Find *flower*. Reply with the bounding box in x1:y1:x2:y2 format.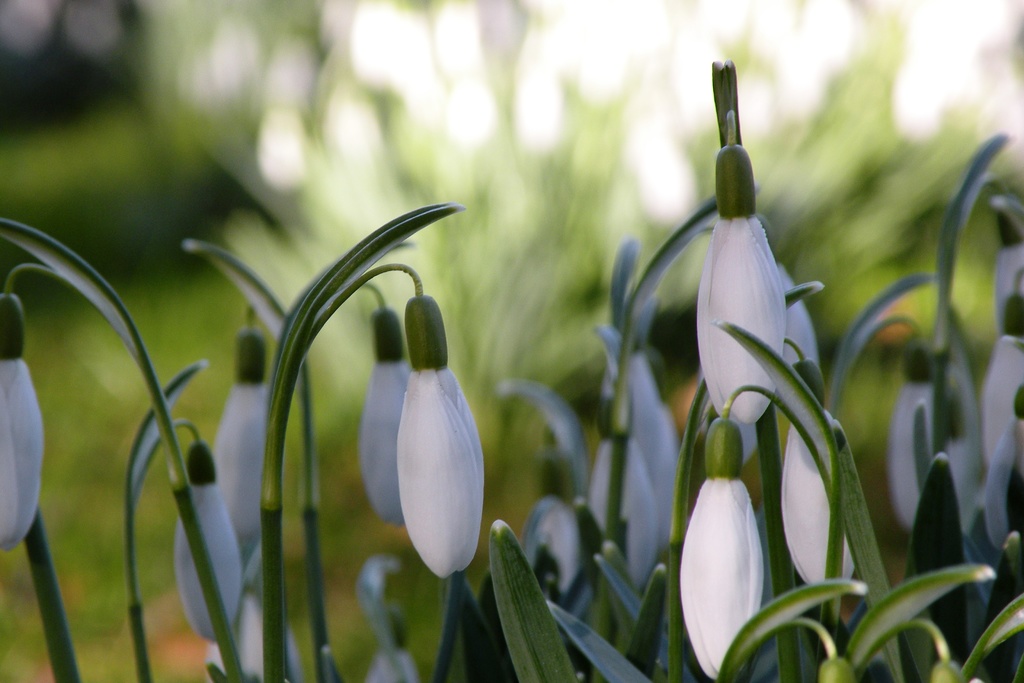
362:297:490:599.
